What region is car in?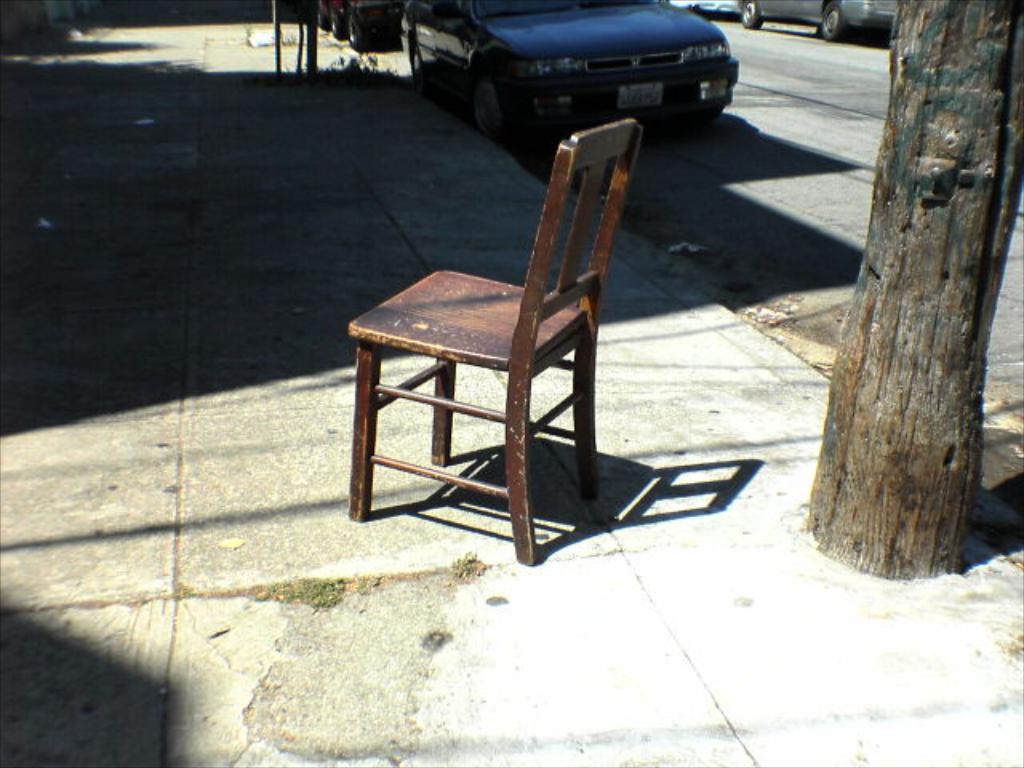
Rect(395, 0, 746, 149).
